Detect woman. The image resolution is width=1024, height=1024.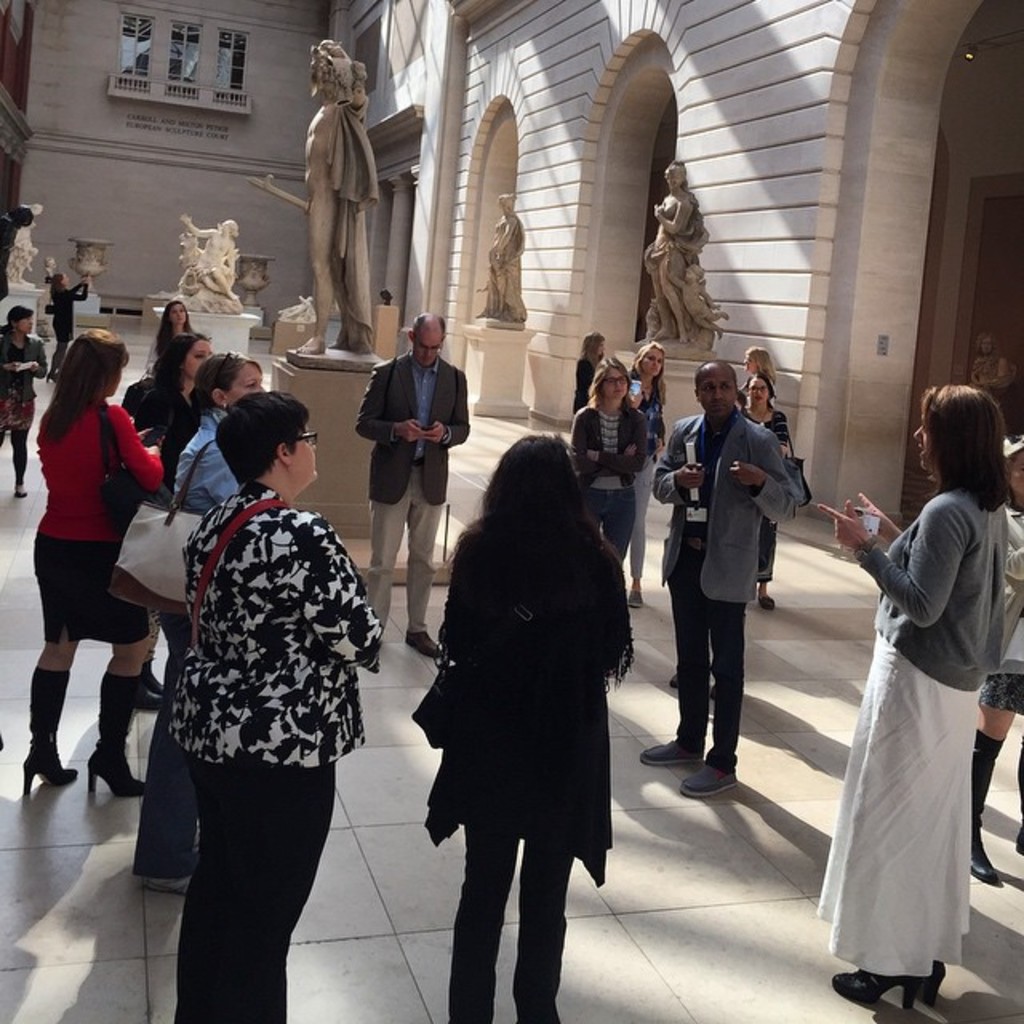
(571, 328, 610, 416).
